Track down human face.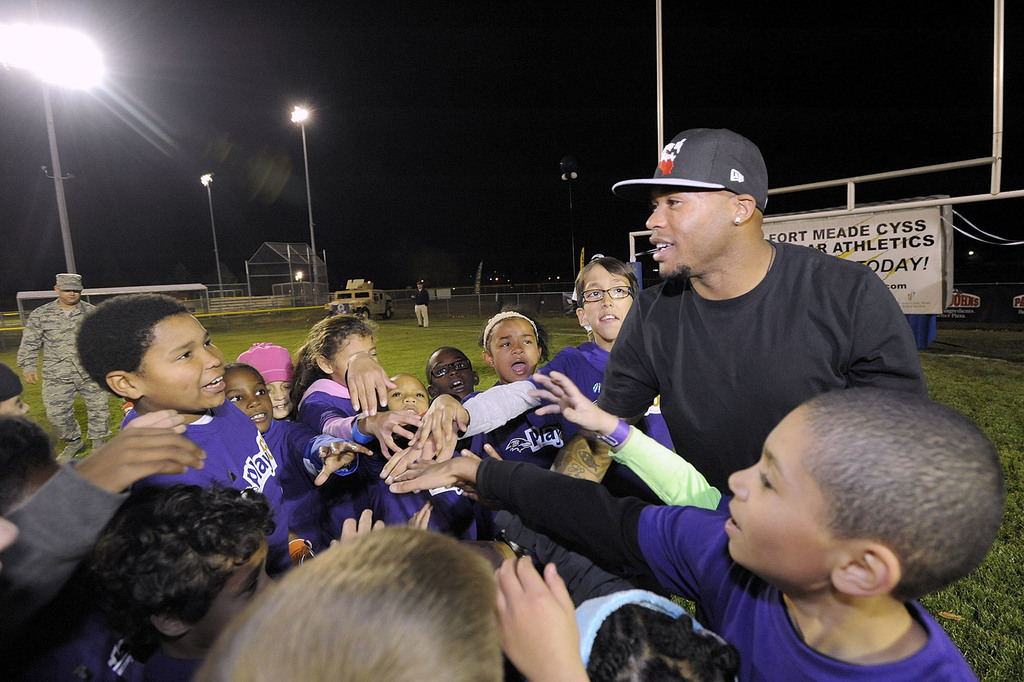
Tracked to box(429, 348, 470, 400).
